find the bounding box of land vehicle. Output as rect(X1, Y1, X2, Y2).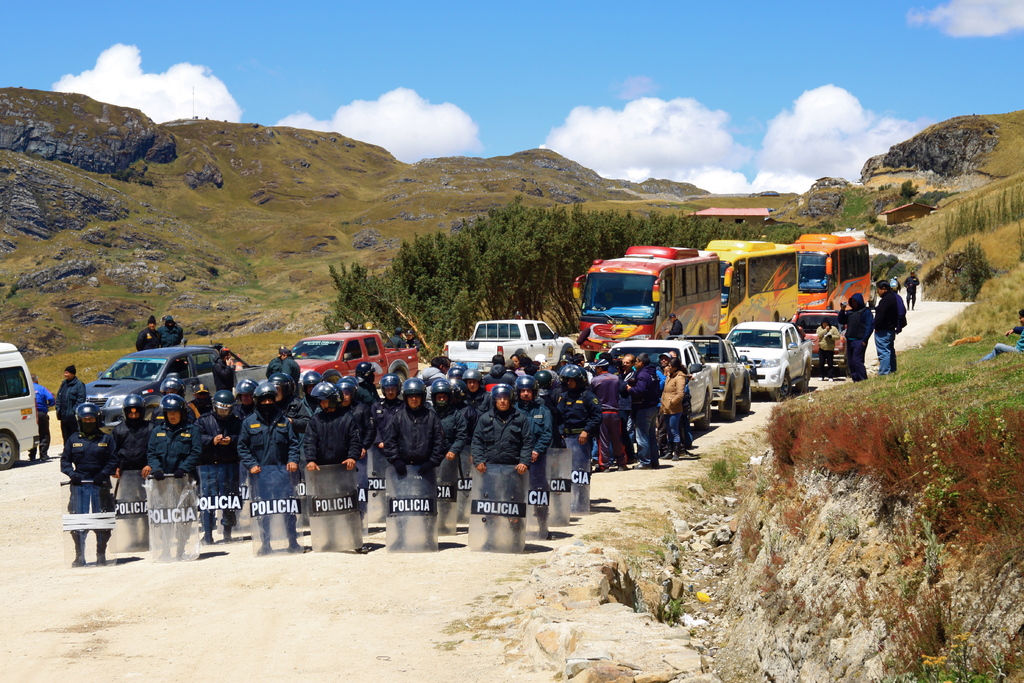
rect(0, 341, 45, 467).
